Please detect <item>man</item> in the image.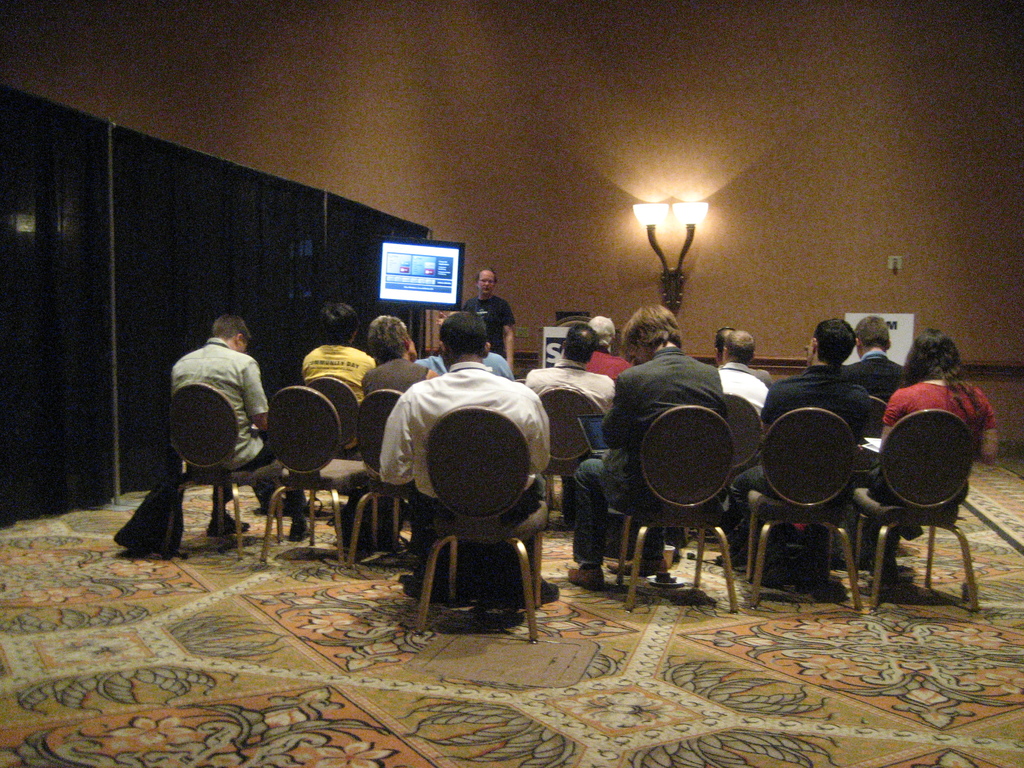
361,310,435,397.
